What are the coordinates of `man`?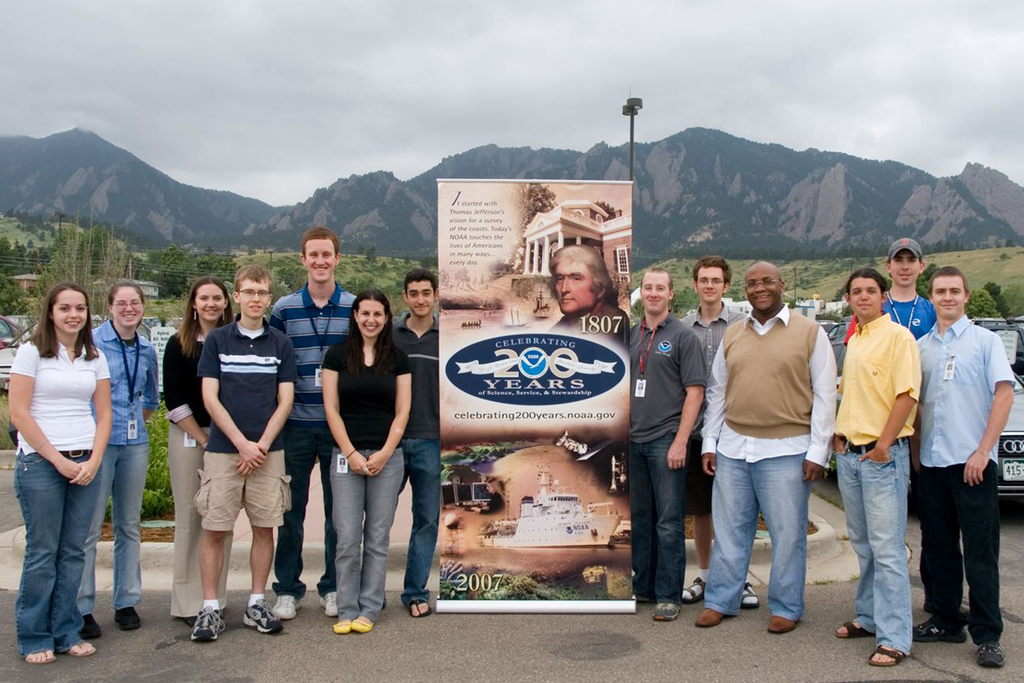
[left=679, top=254, right=764, bottom=602].
